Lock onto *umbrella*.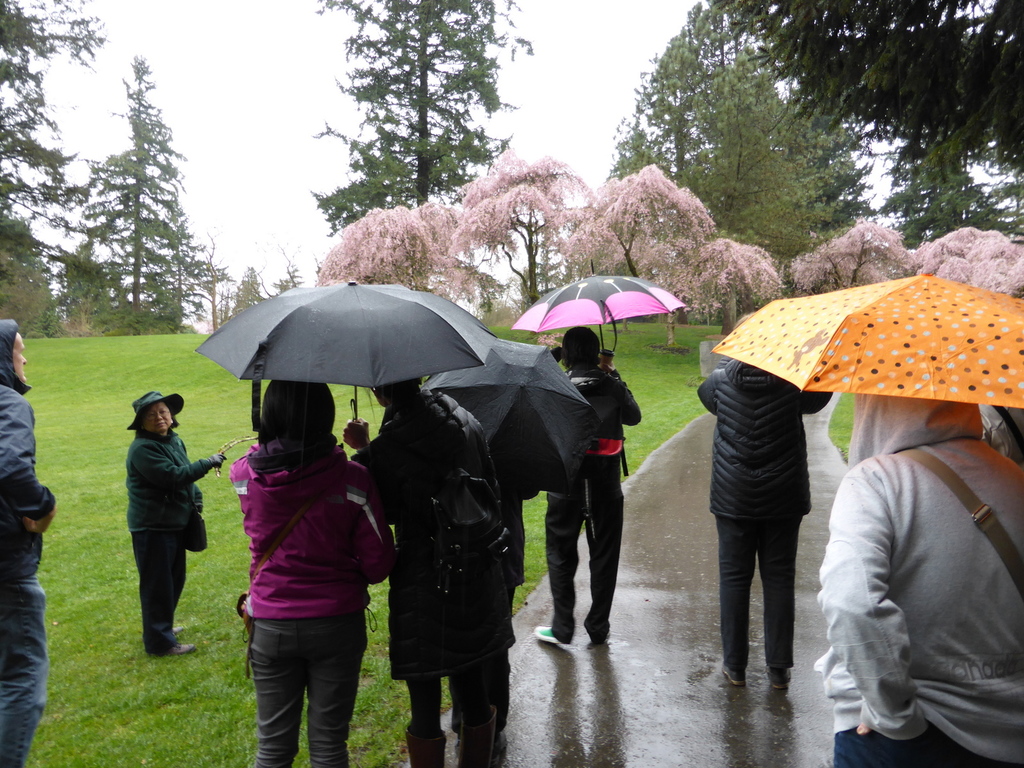
Locked: BBox(509, 260, 687, 349).
